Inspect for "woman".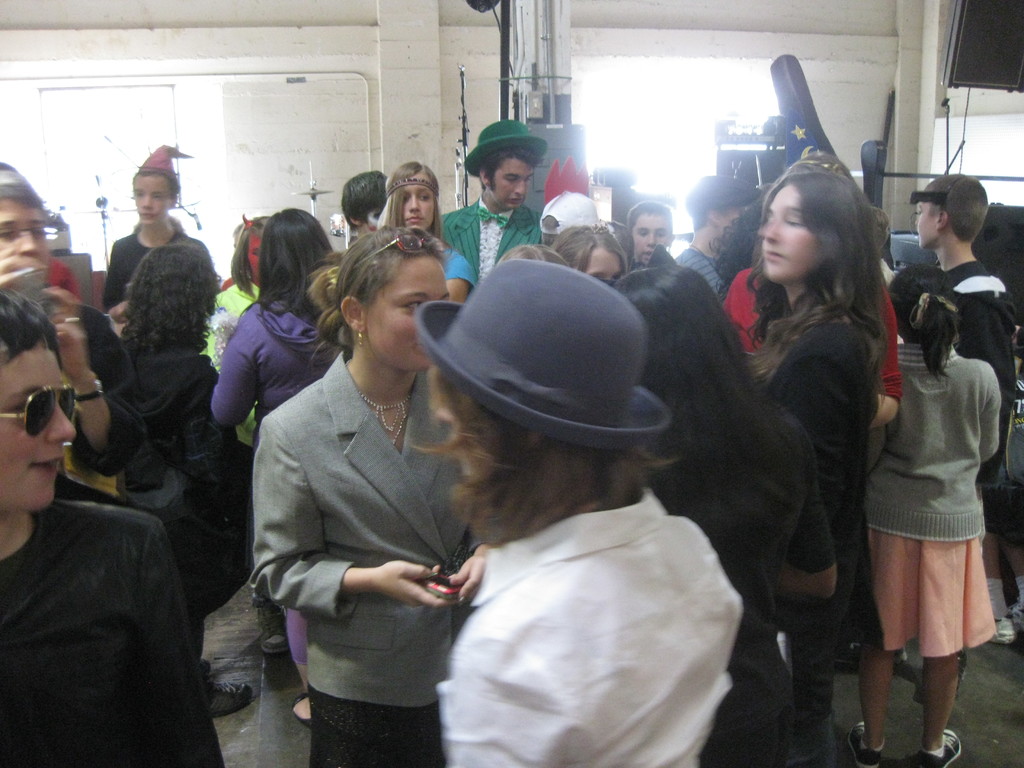
Inspection: Rect(243, 200, 488, 762).
